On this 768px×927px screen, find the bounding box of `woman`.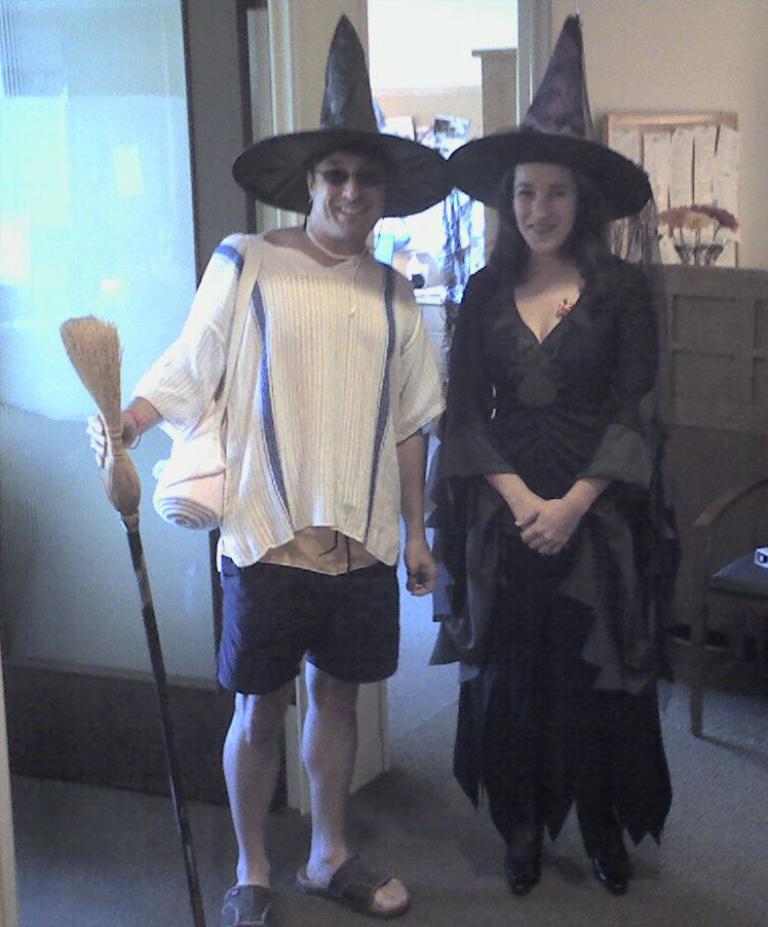
Bounding box: 451:99:675:906.
